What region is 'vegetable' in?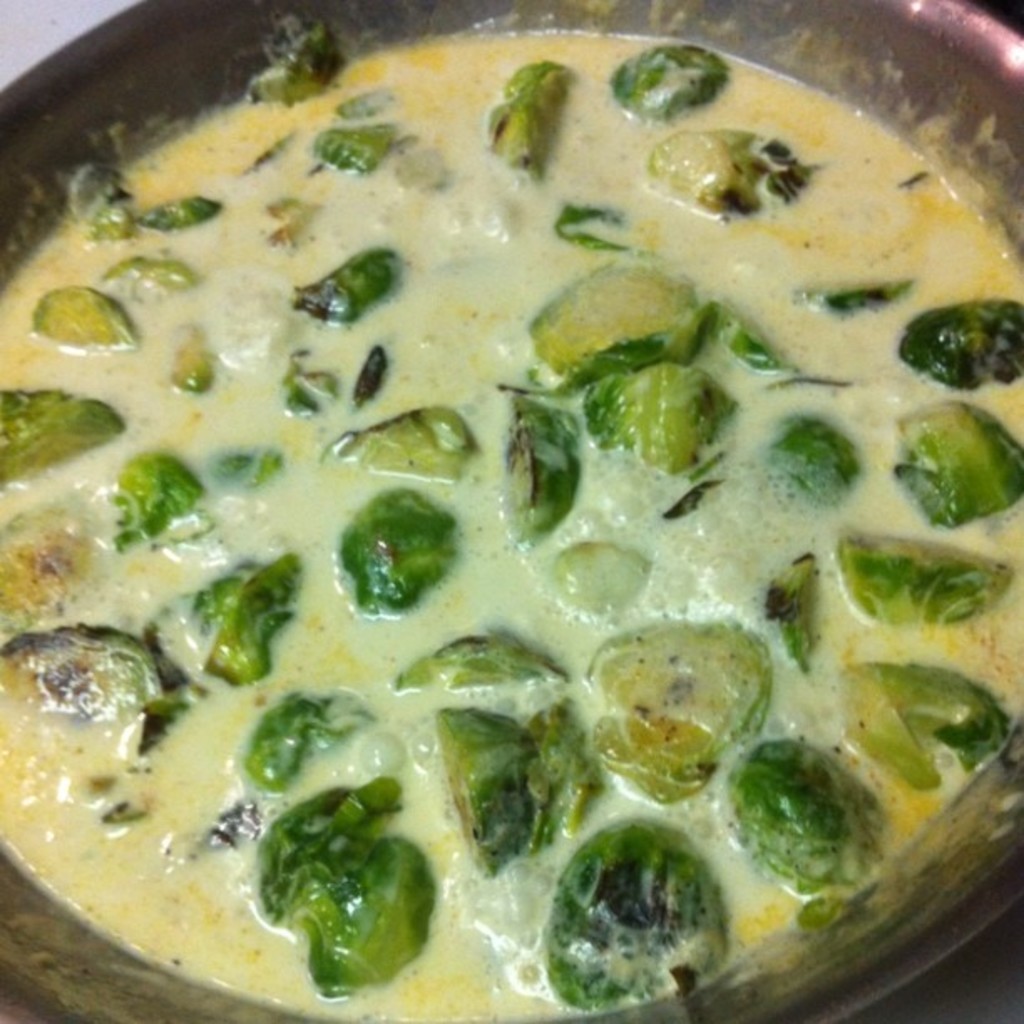
pyautogui.locateOnScreen(758, 552, 818, 696).
